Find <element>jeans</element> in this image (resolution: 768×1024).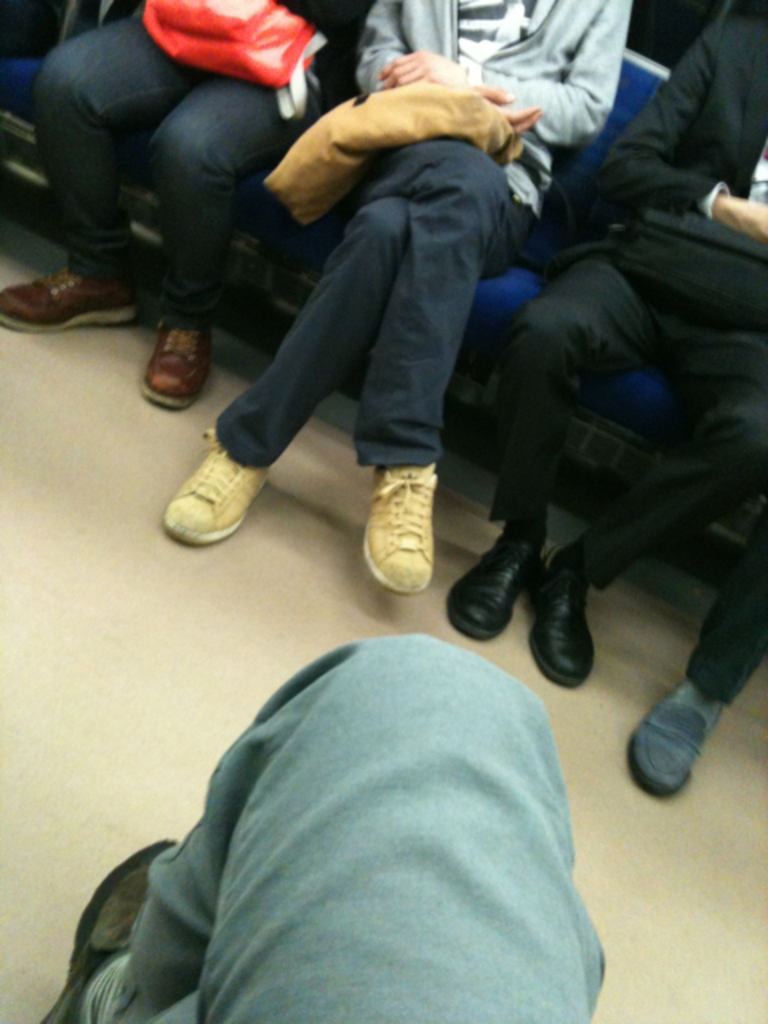
{"x1": 126, "y1": 600, "x2": 626, "y2": 1022}.
